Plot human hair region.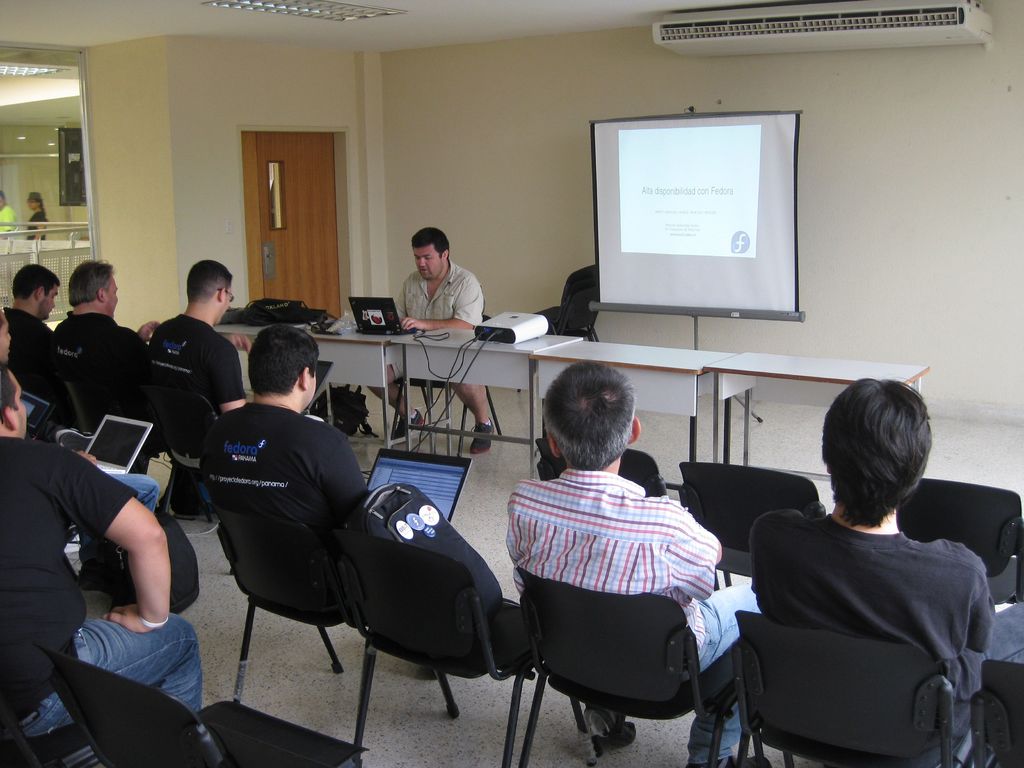
Plotted at [820, 373, 932, 529].
